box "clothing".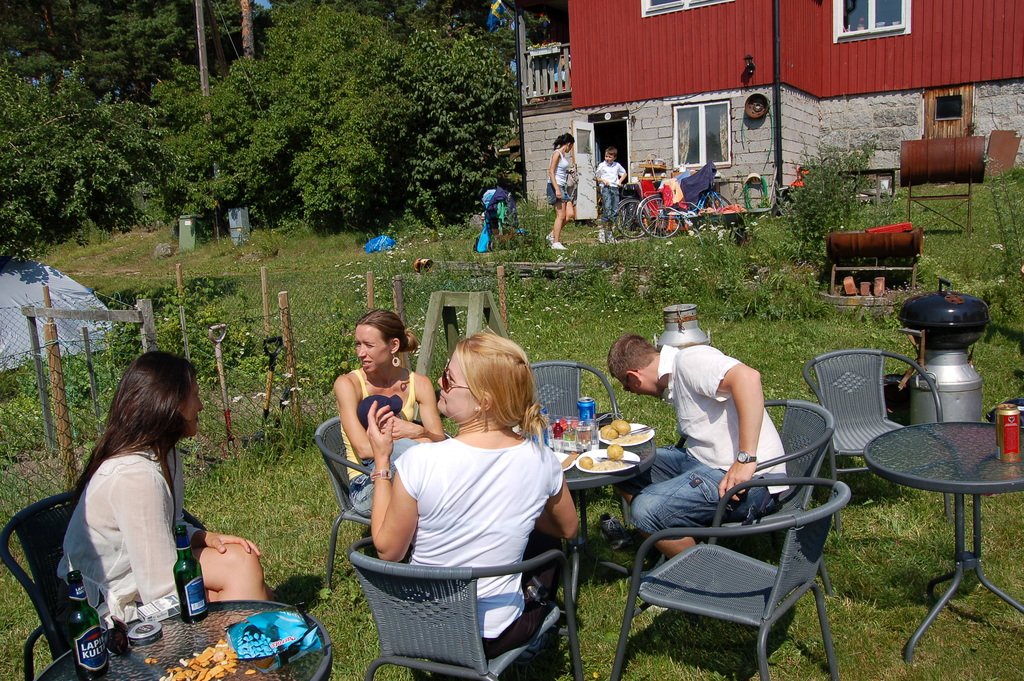
BBox(37, 415, 218, 654).
